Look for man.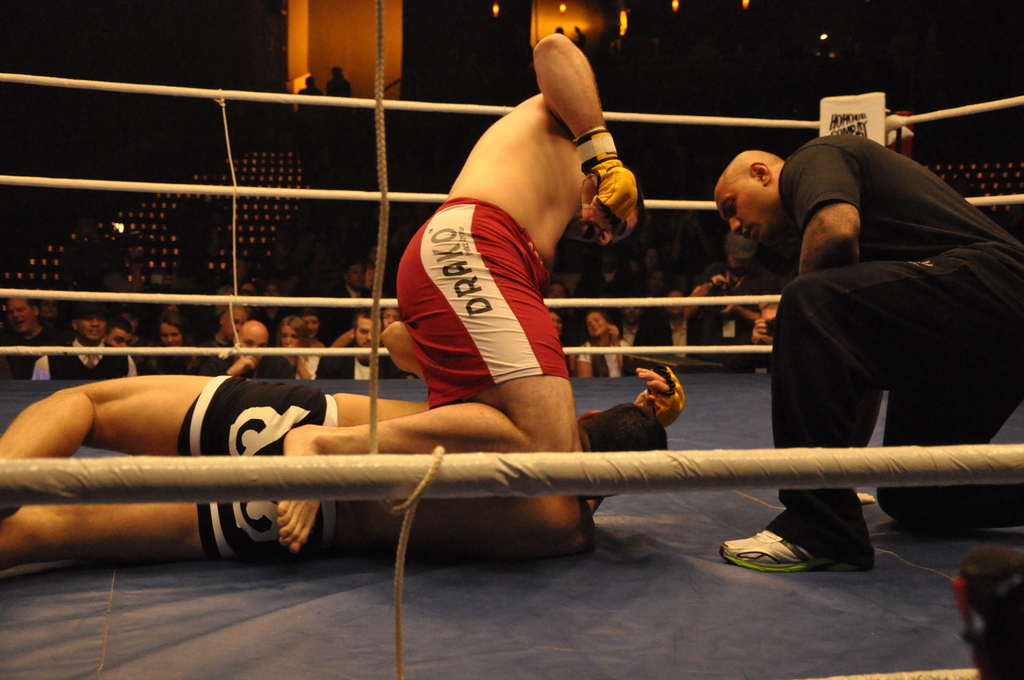
Found: crop(0, 372, 691, 581).
